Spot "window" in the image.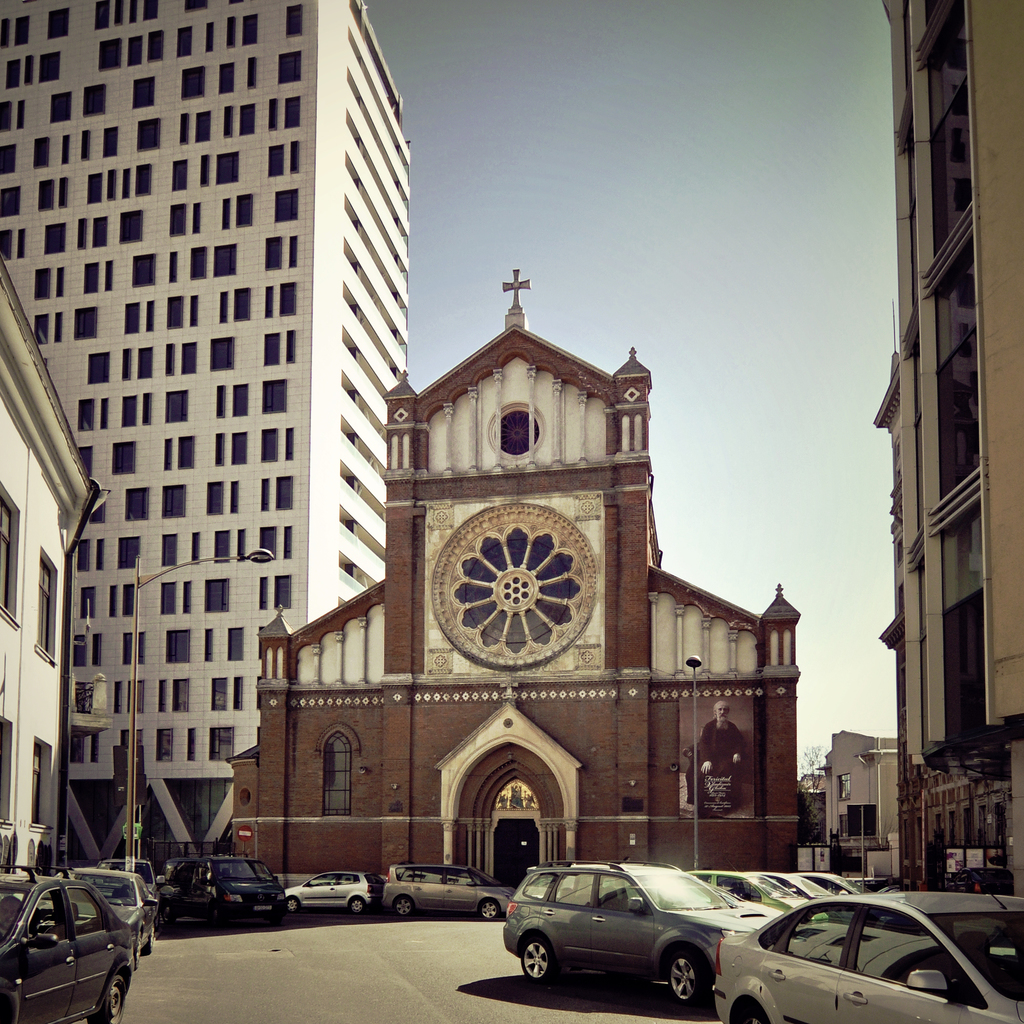
"window" found at crop(256, 474, 274, 509).
